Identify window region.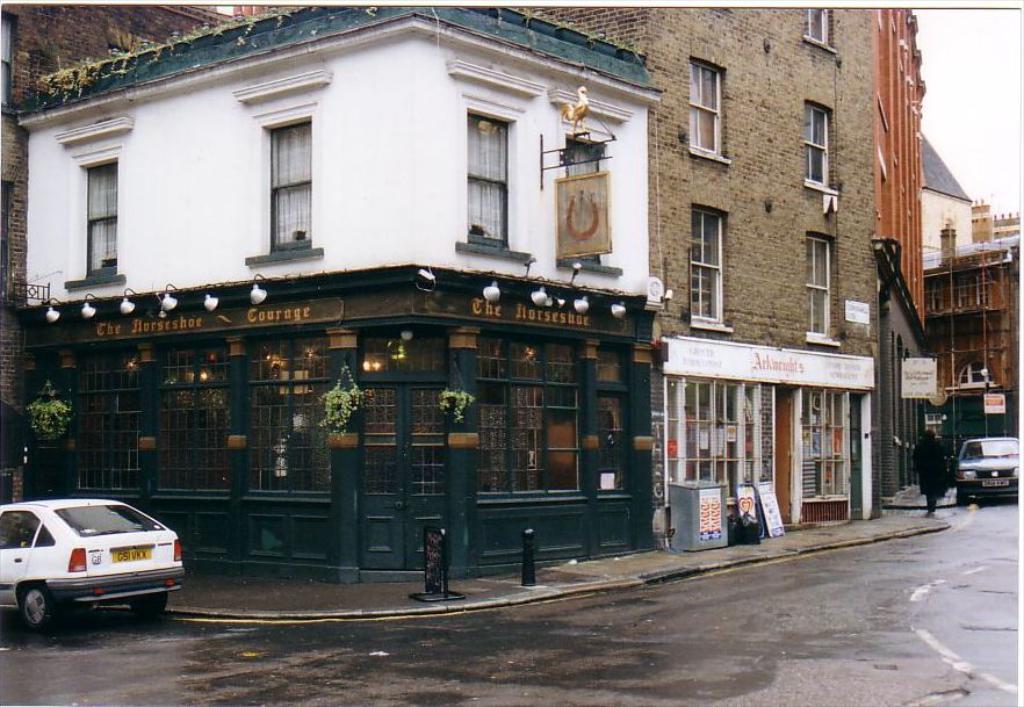
Region: (left=799, top=95, right=838, bottom=197).
